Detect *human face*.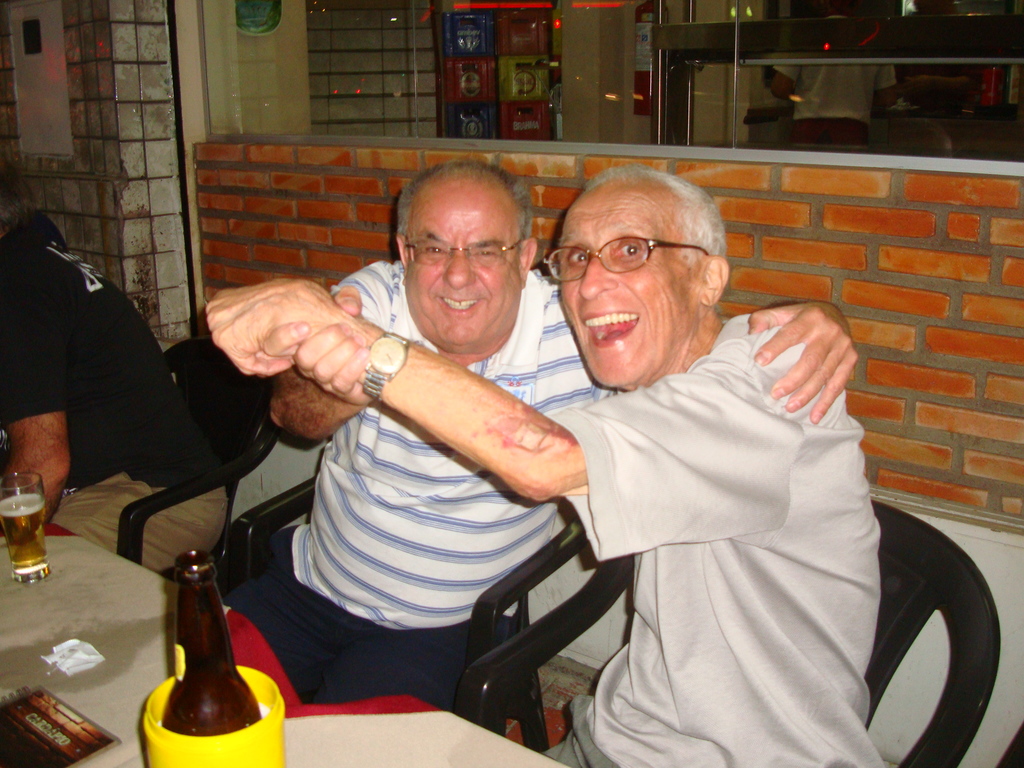
Detected at locate(556, 187, 689, 389).
